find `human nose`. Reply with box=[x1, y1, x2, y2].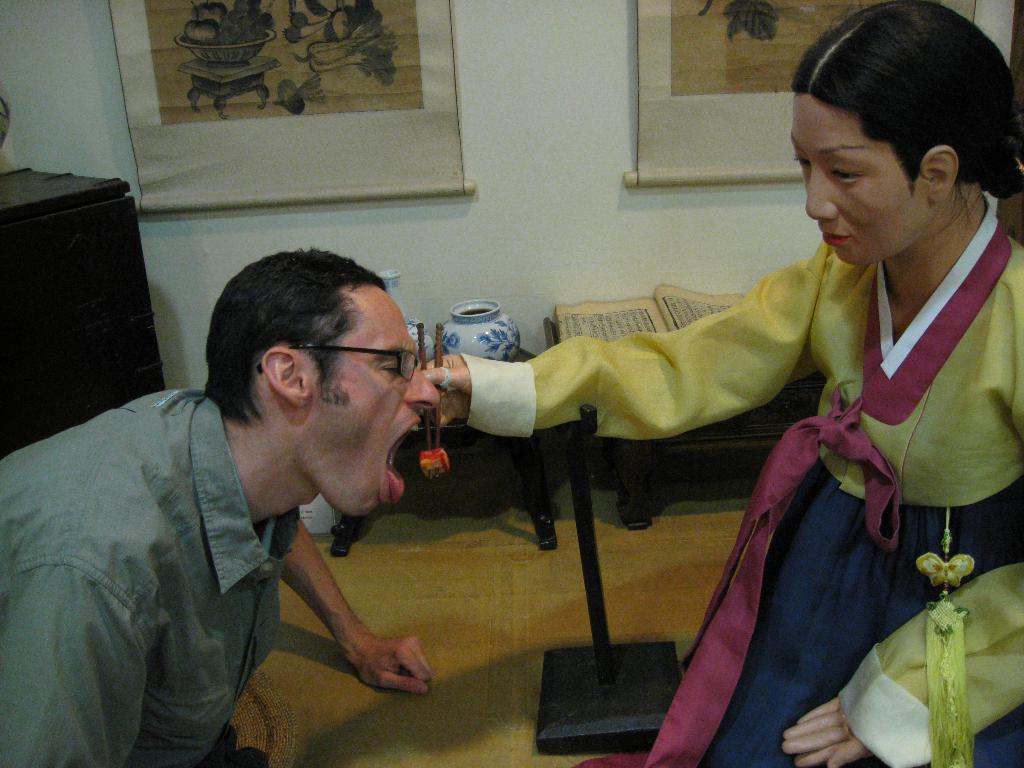
box=[402, 365, 444, 415].
